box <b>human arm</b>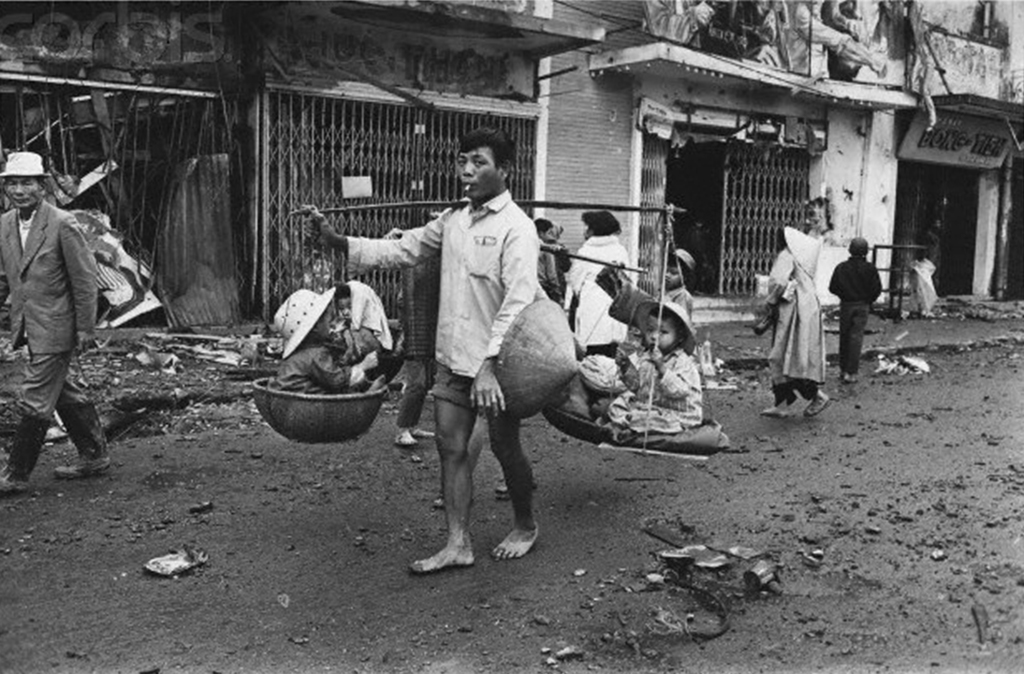
rect(560, 239, 596, 305)
